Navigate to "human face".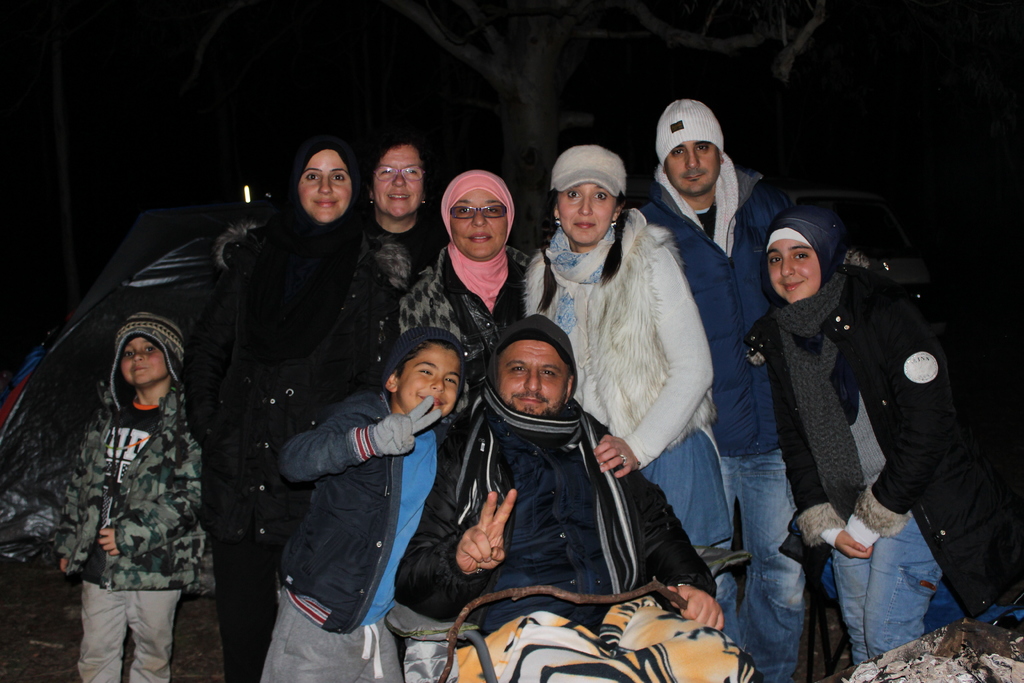
Navigation target: <region>664, 137, 715, 194</region>.
